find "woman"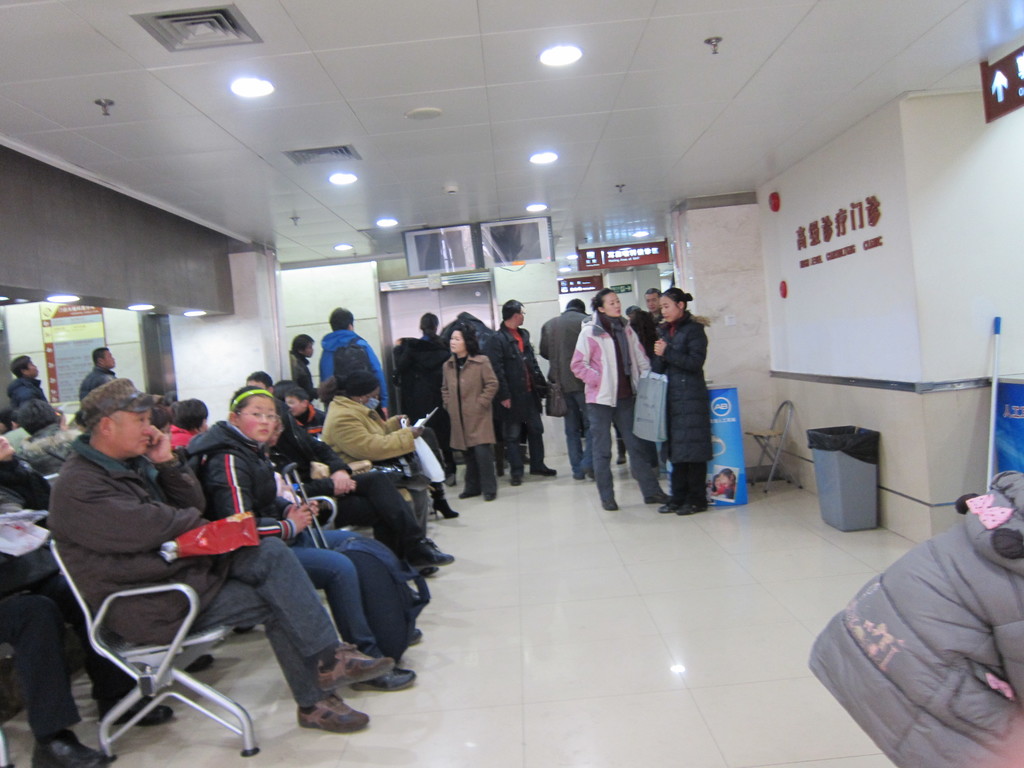
436,326,495,498
